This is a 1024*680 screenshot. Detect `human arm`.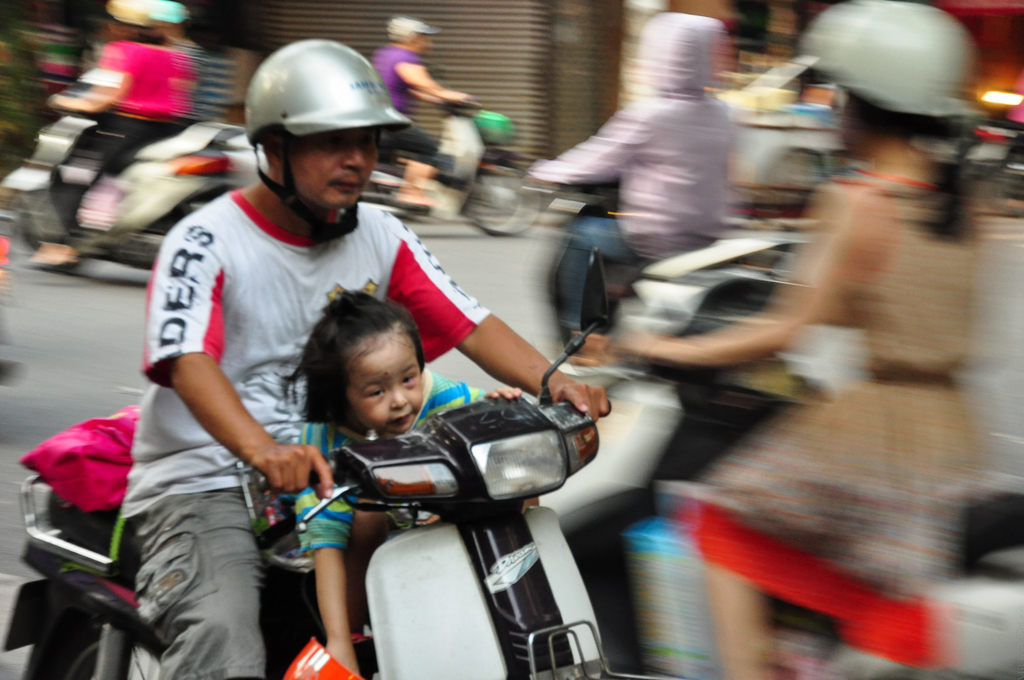
bbox=(394, 44, 483, 102).
